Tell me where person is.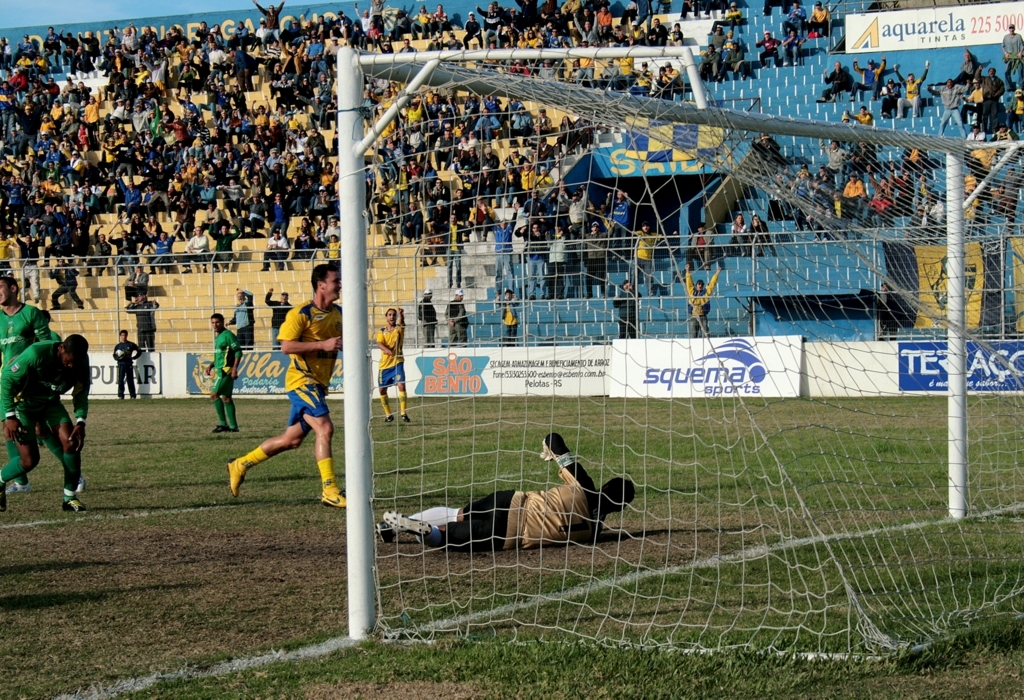
person is at (left=0, top=275, right=51, bottom=484).
